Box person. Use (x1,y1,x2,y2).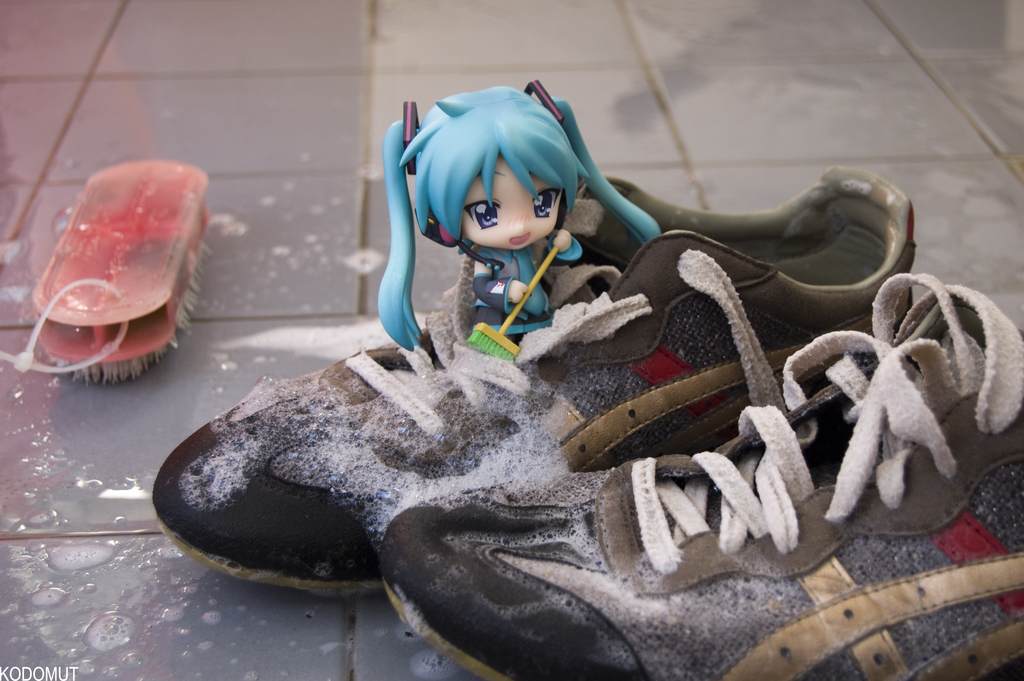
(378,79,660,352).
